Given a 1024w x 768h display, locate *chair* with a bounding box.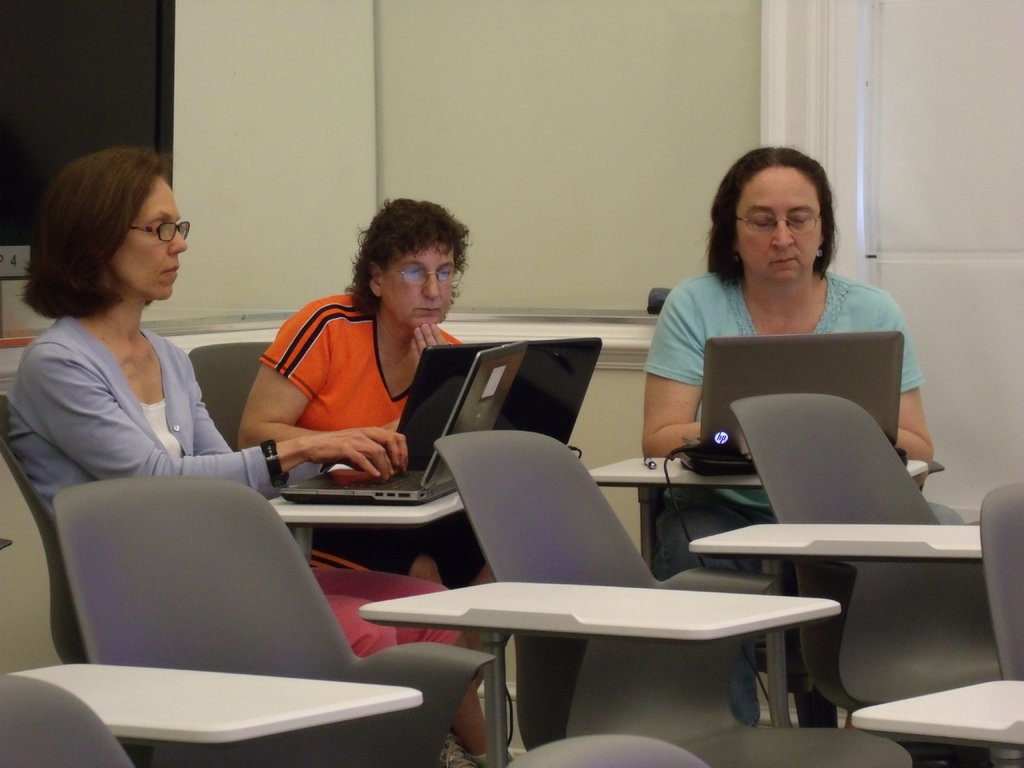
Located: x1=728 y1=393 x2=1006 y2=767.
